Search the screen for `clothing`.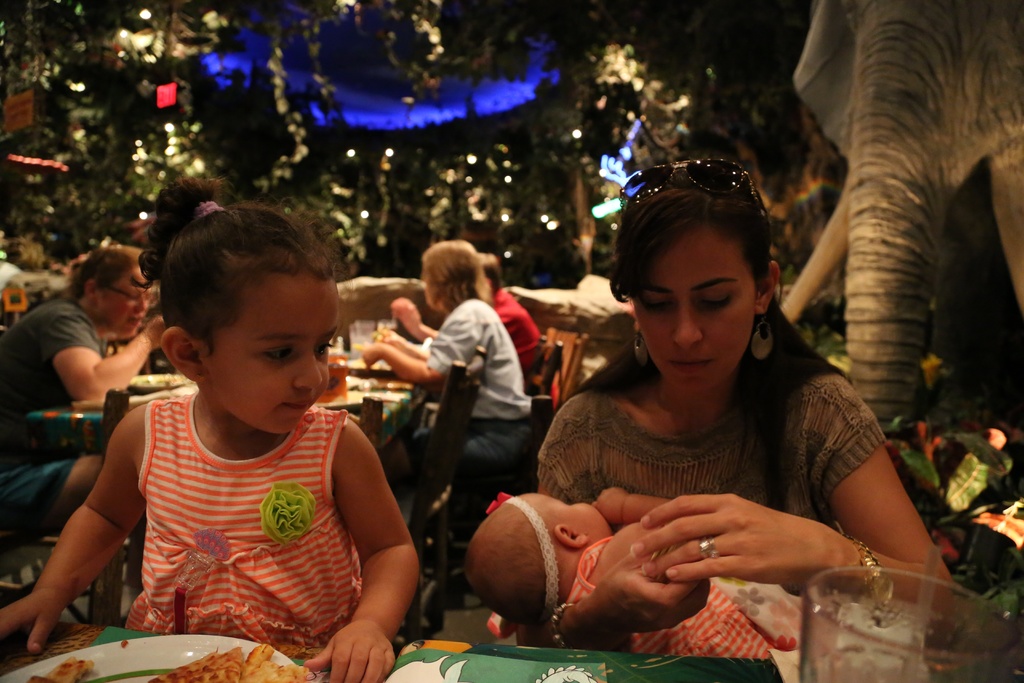
Found at x1=409, y1=295, x2=529, y2=547.
